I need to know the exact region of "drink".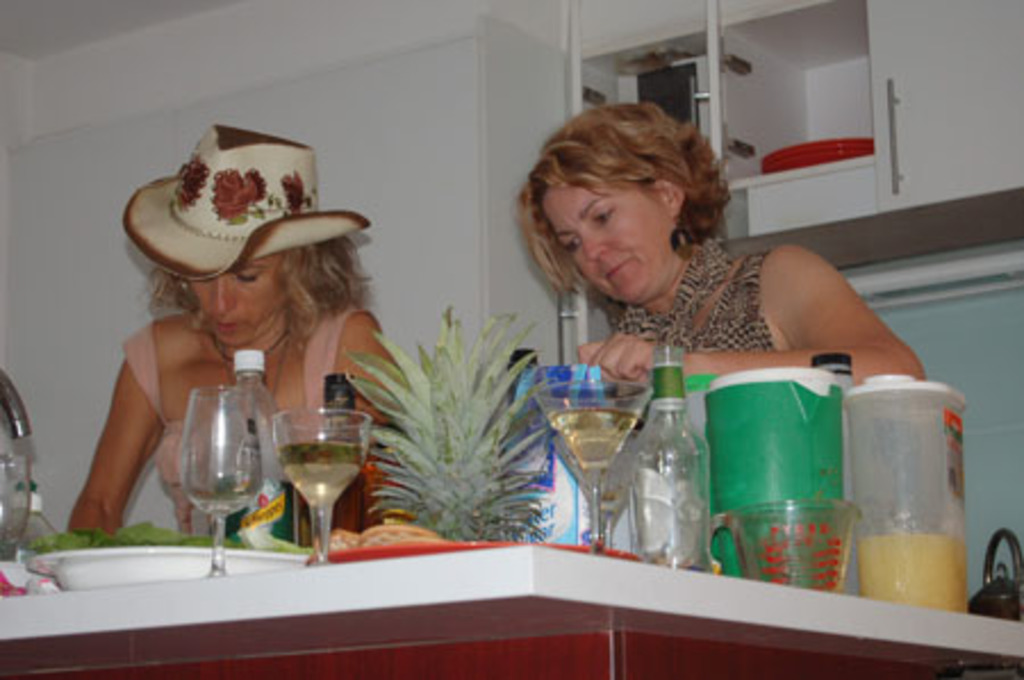
Region: crop(553, 400, 639, 471).
